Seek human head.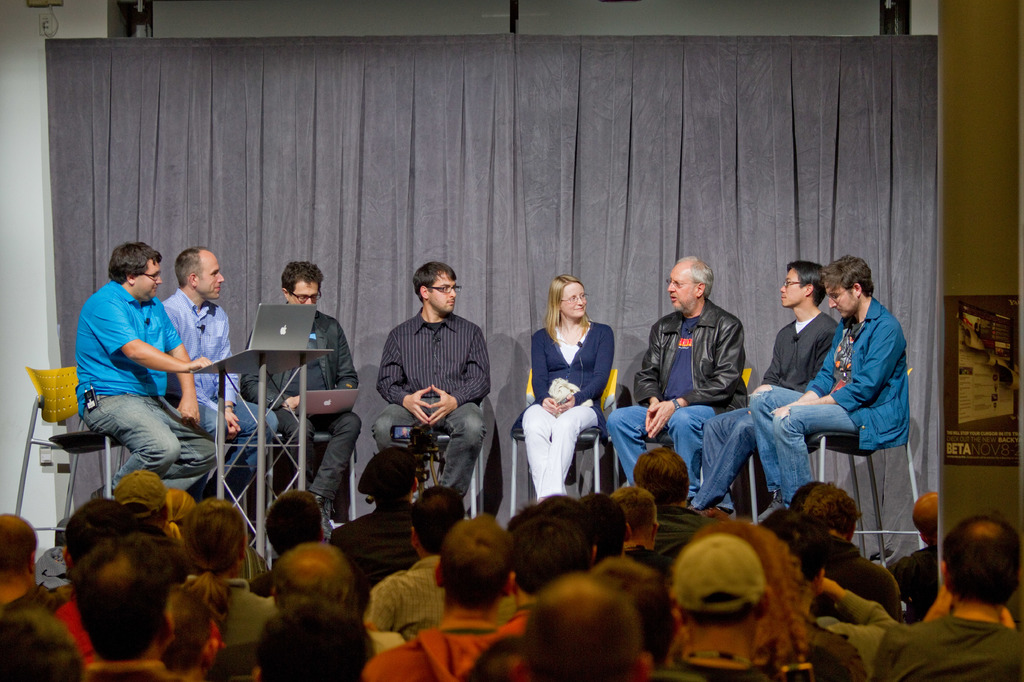
[left=632, top=445, right=692, bottom=509].
